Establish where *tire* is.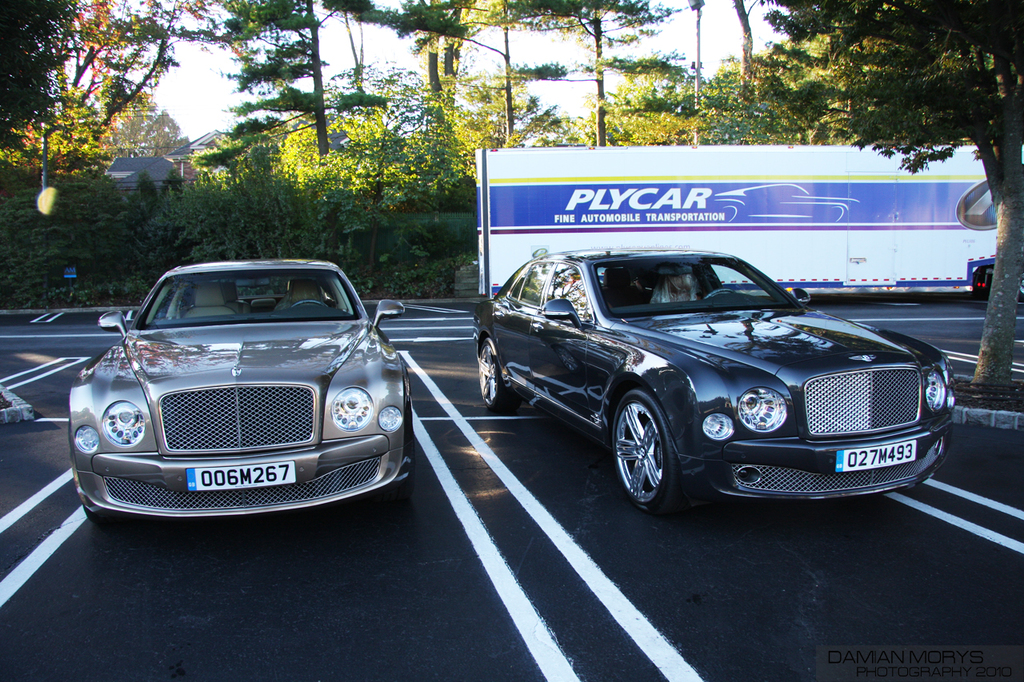
Established at bbox=[383, 398, 415, 504].
